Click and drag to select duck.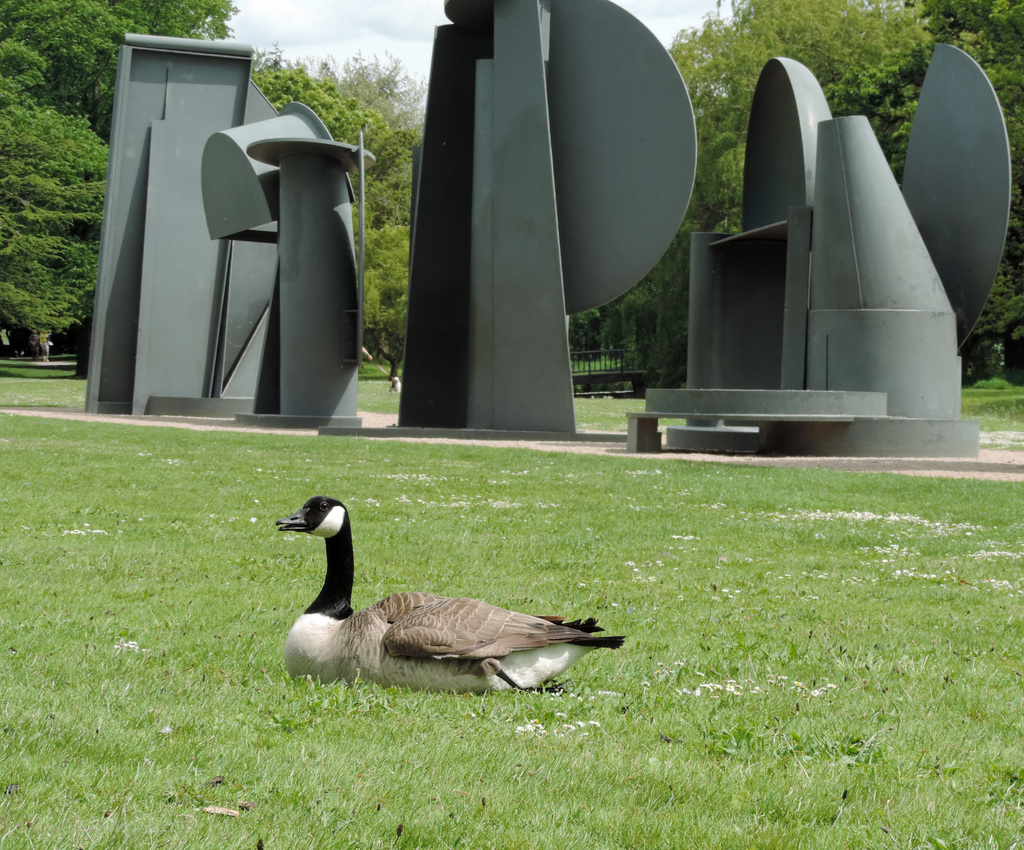
Selection: locate(328, 520, 633, 694).
